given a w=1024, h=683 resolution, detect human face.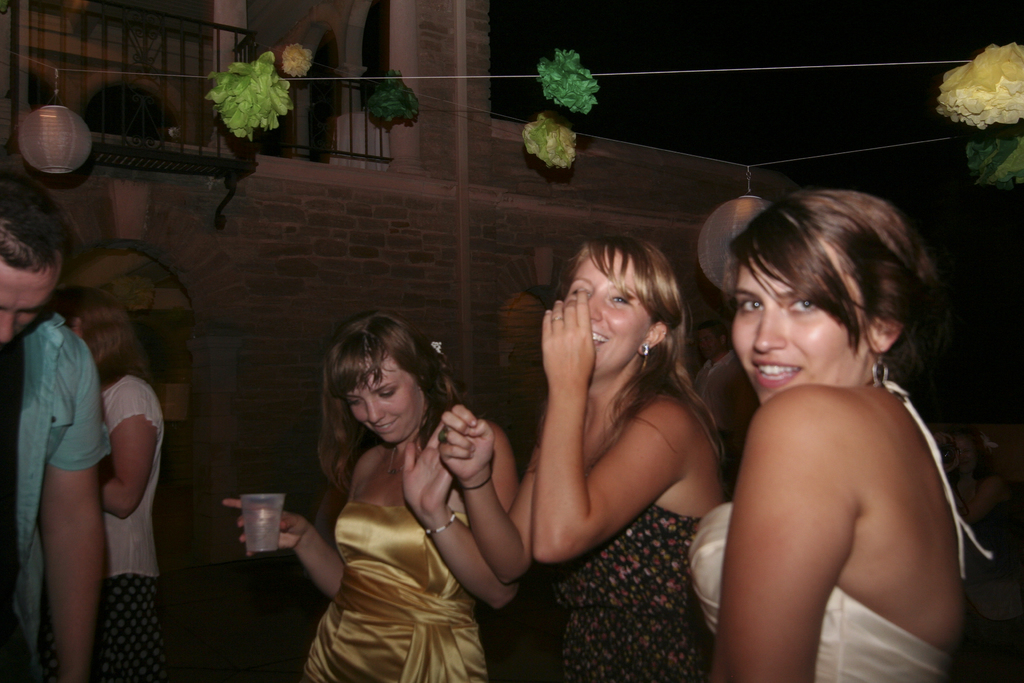
region(0, 268, 63, 342).
